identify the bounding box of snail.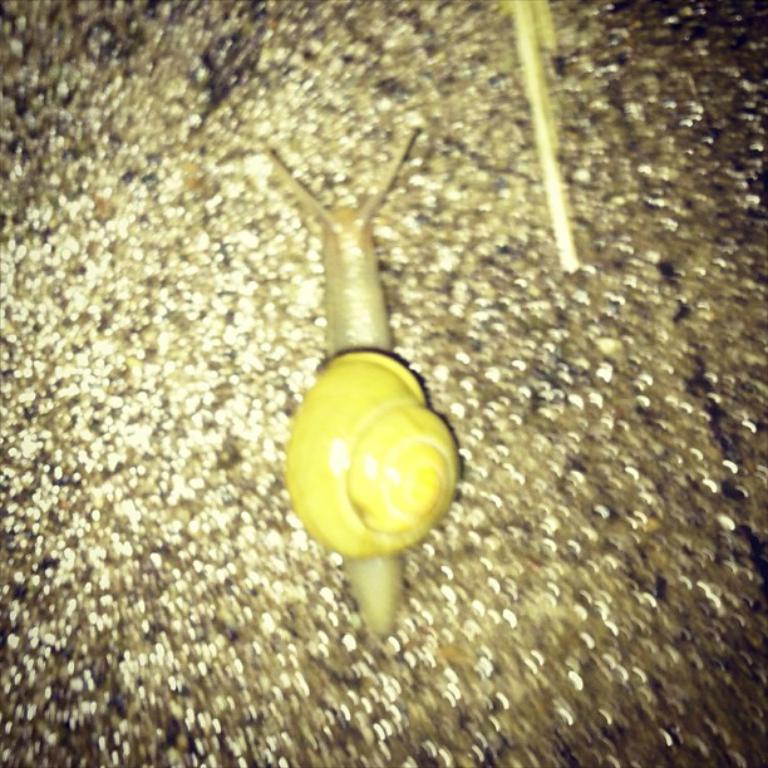
Rect(252, 127, 466, 641).
